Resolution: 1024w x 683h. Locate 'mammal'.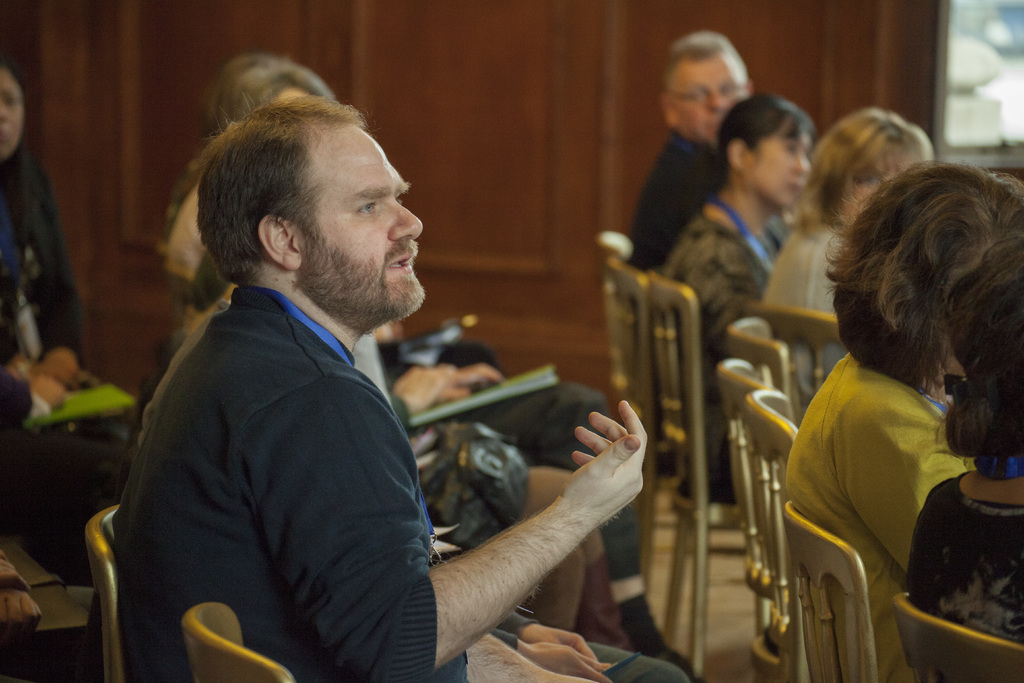
box(758, 102, 938, 393).
